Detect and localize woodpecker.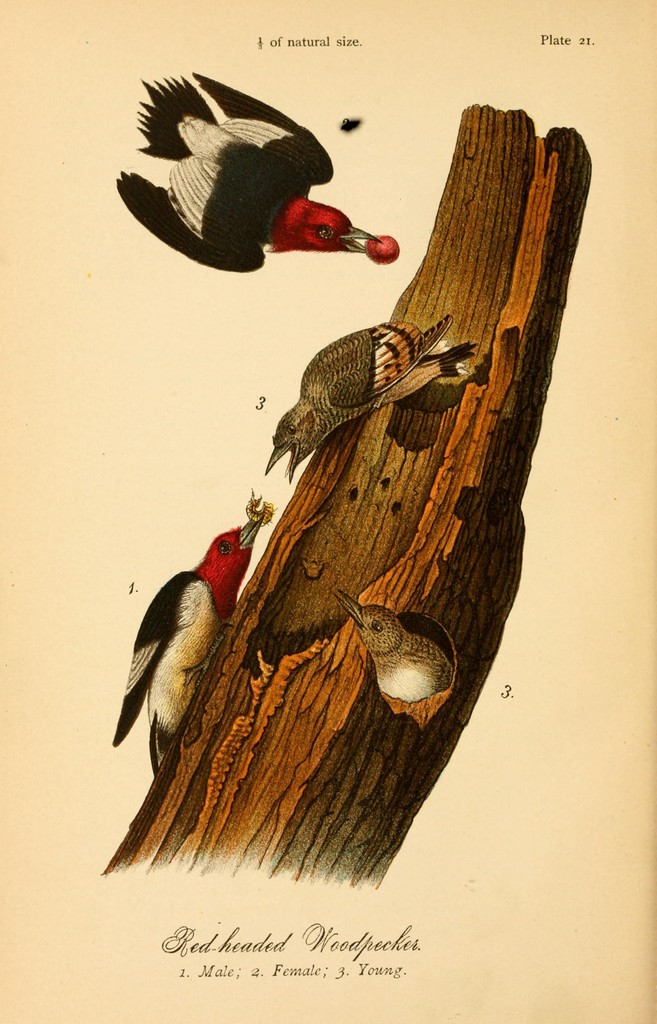
Localized at bbox(335, 591, 452, 712).
